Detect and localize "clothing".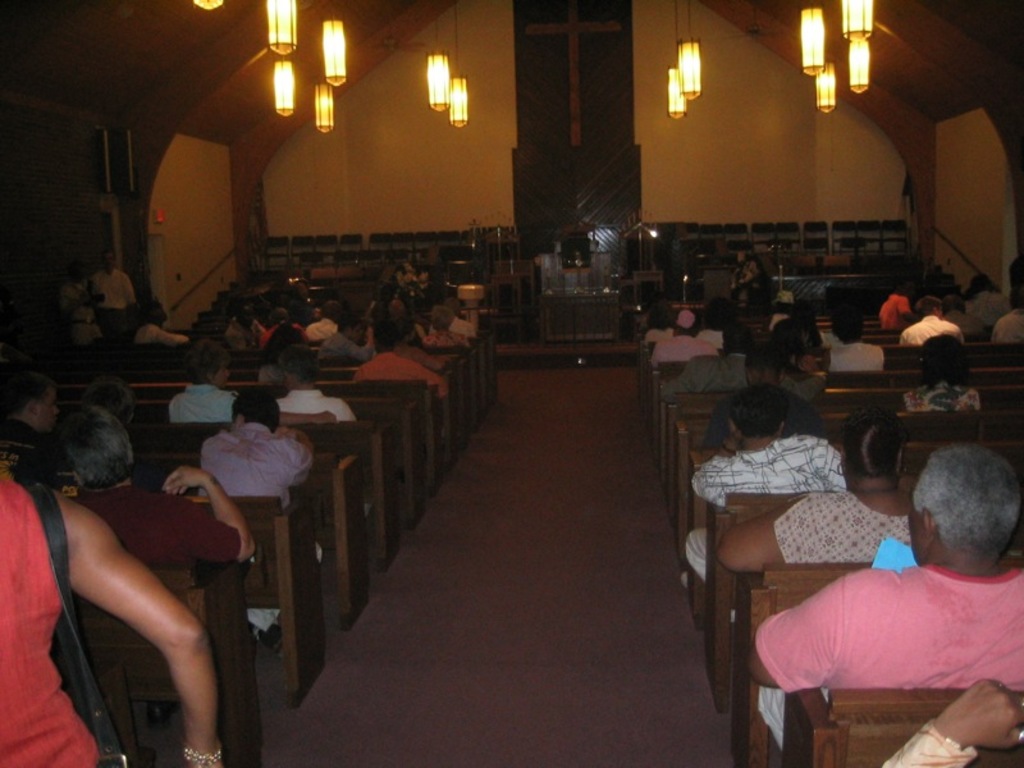
Localized at left=175, top=426, right=287, bottom=527.
